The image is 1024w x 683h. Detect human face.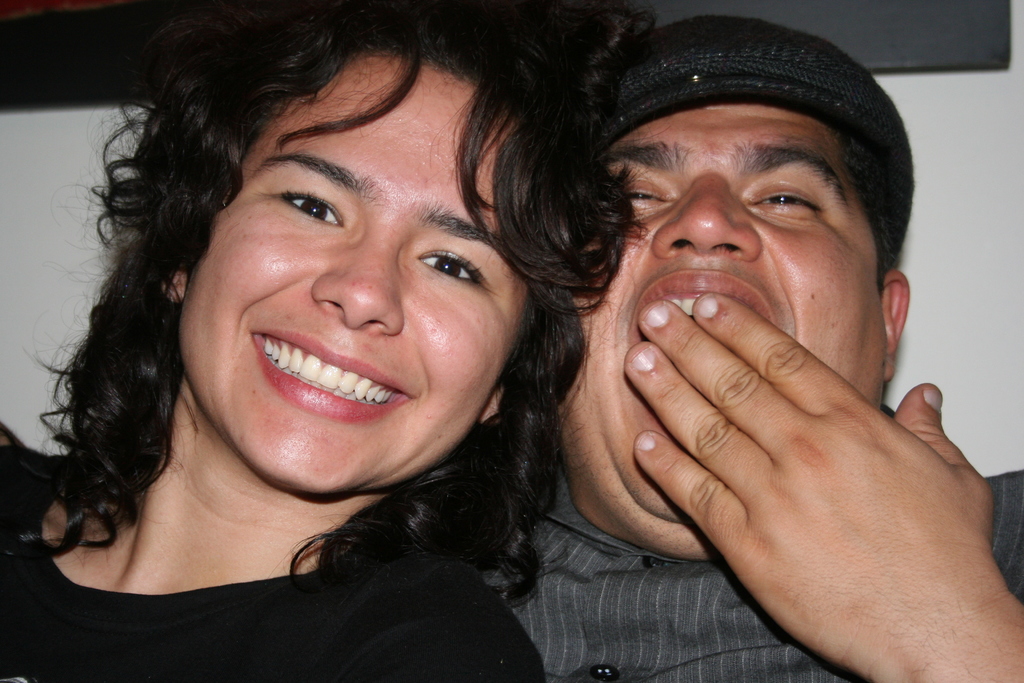
Detection: [x1=174, y1=54, x2=543, y2=488].
